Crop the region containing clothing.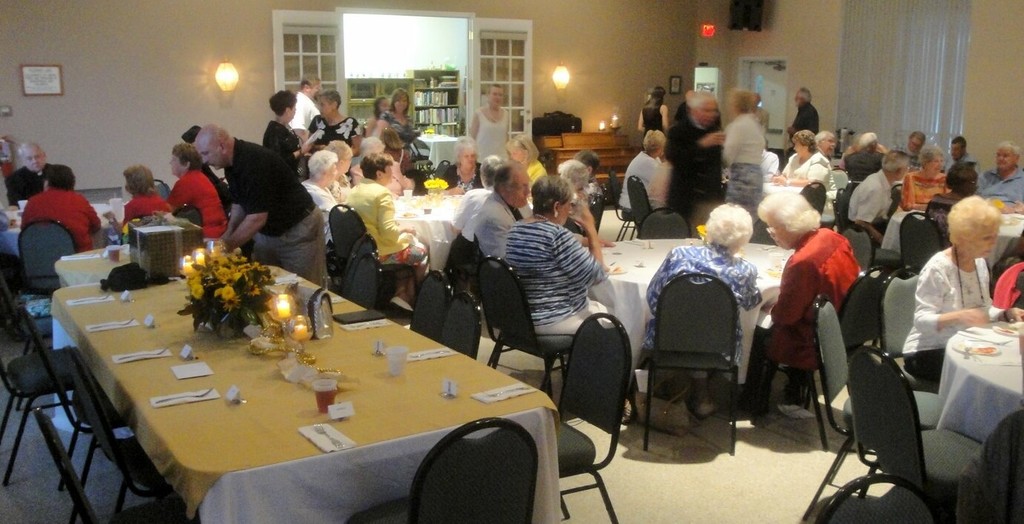
Crop region: 779/145/833/201.
